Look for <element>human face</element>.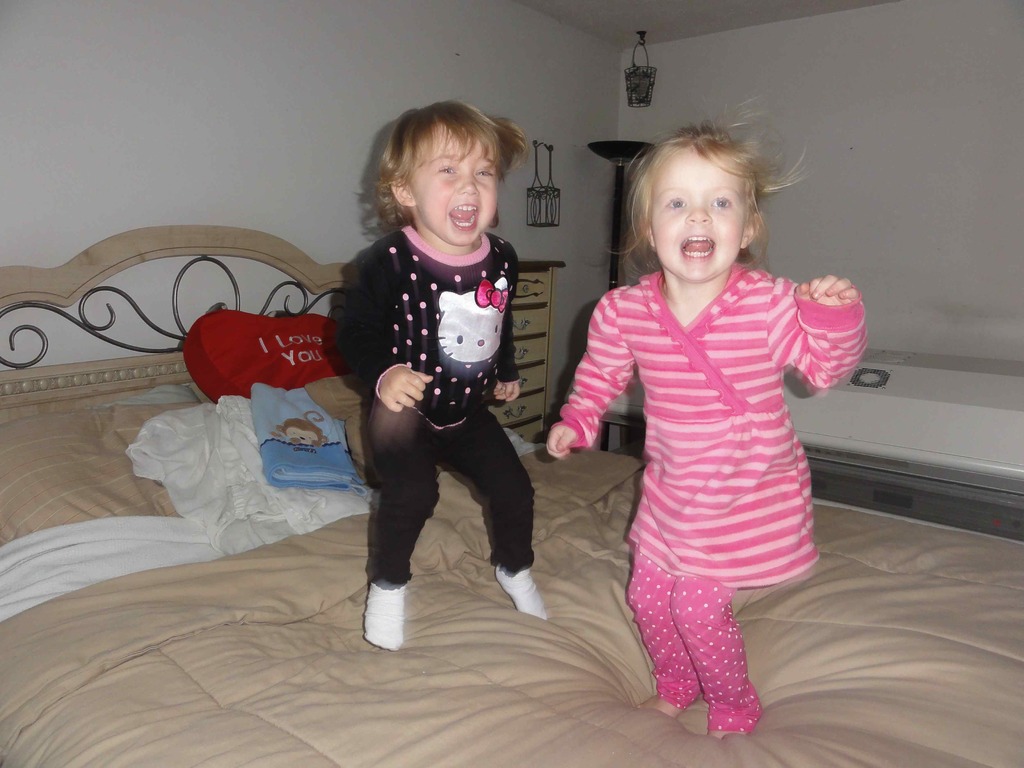
Found: [653, 144, 752, 285].
